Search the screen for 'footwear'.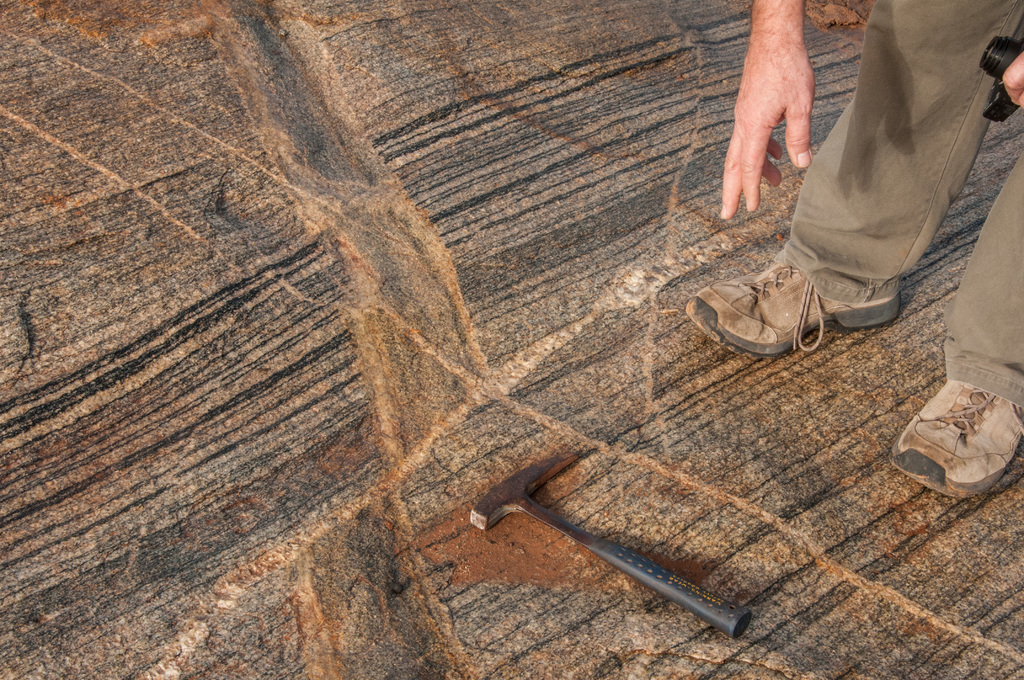
Found at rect(686, 260, 900, 357).
